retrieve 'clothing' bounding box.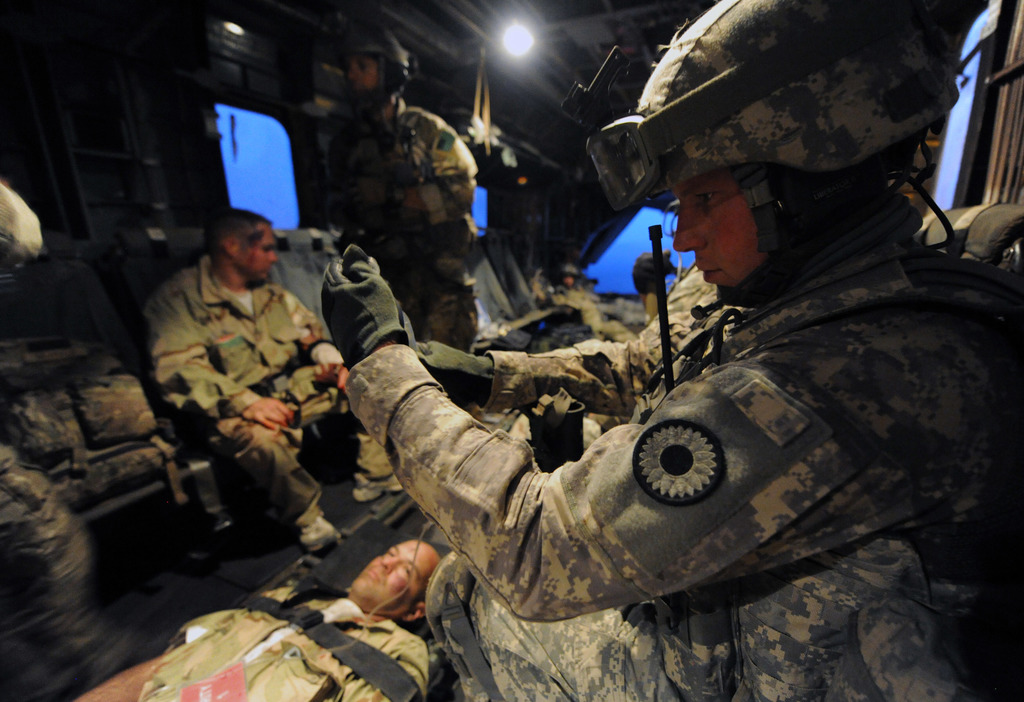
Bounding box: box=[129, 586, 422, 701].
